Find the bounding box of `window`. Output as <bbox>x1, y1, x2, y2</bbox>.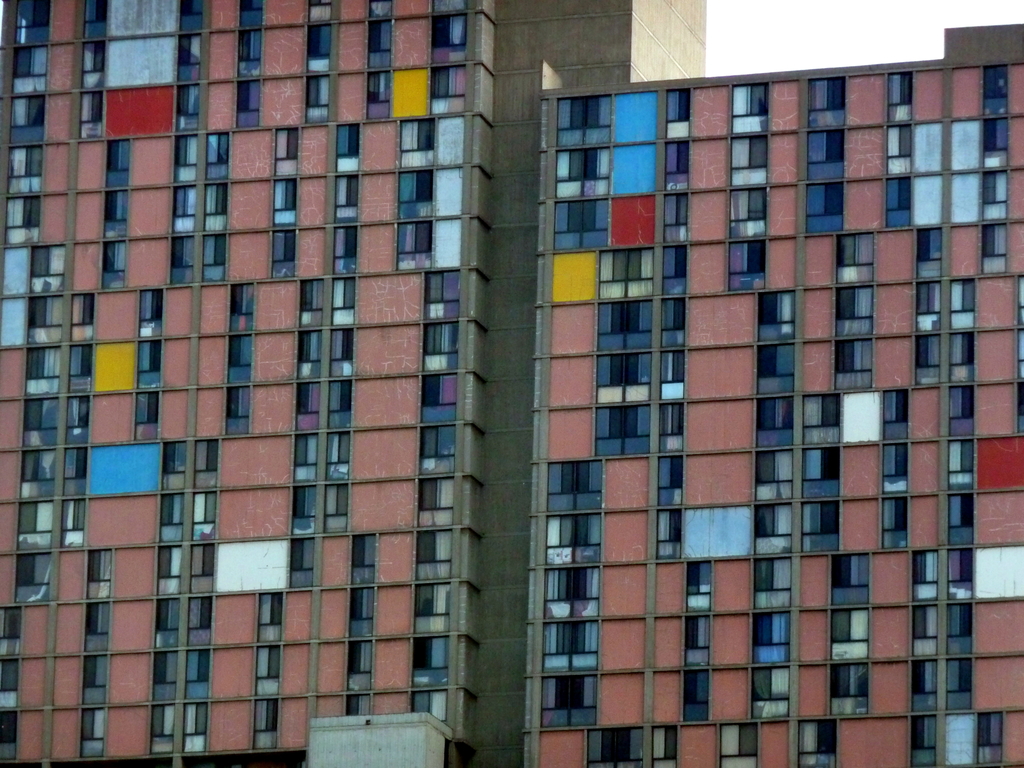
<bbox>332, 281, 356, 321</bbox>.
